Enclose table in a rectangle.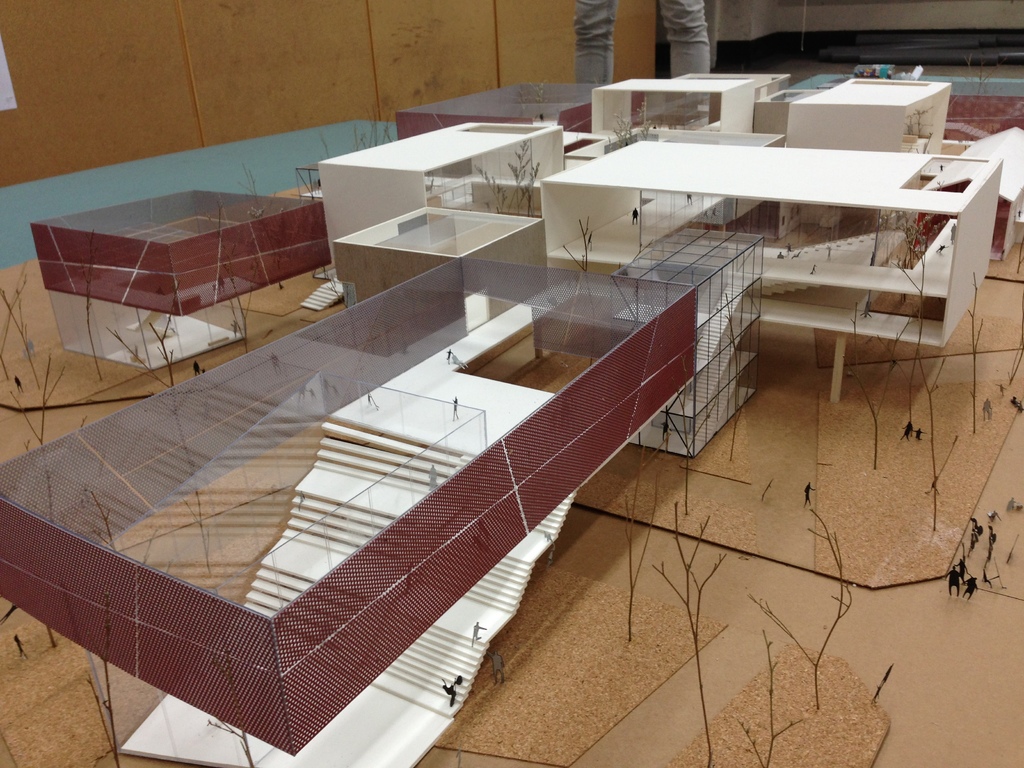
box=[793, 77, 953, 158].
